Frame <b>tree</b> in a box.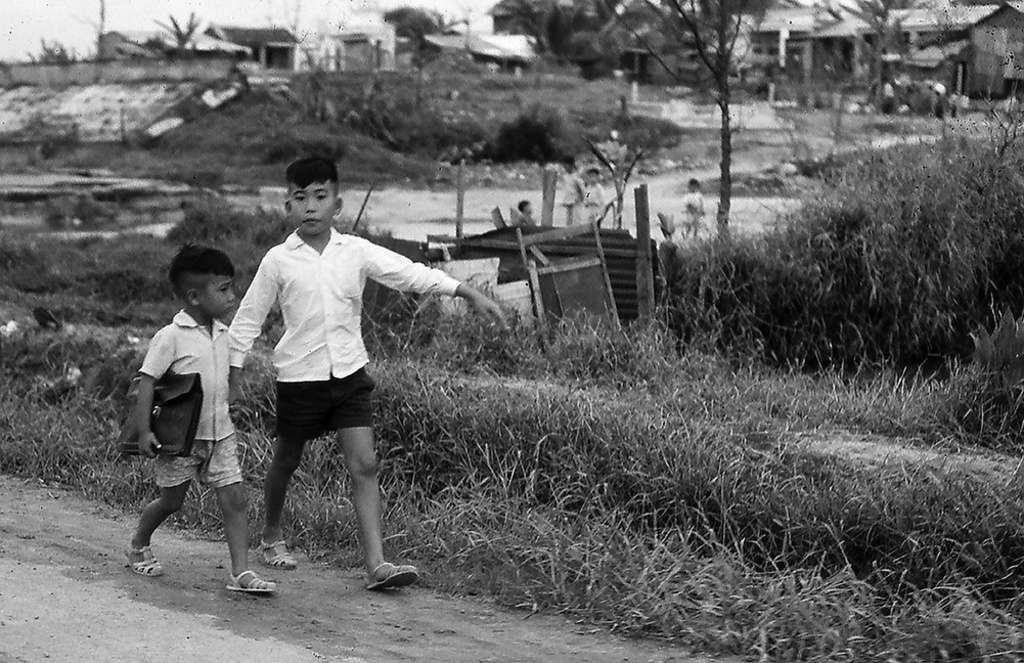
x1=834 y1=0 x2=917 y2=113.
